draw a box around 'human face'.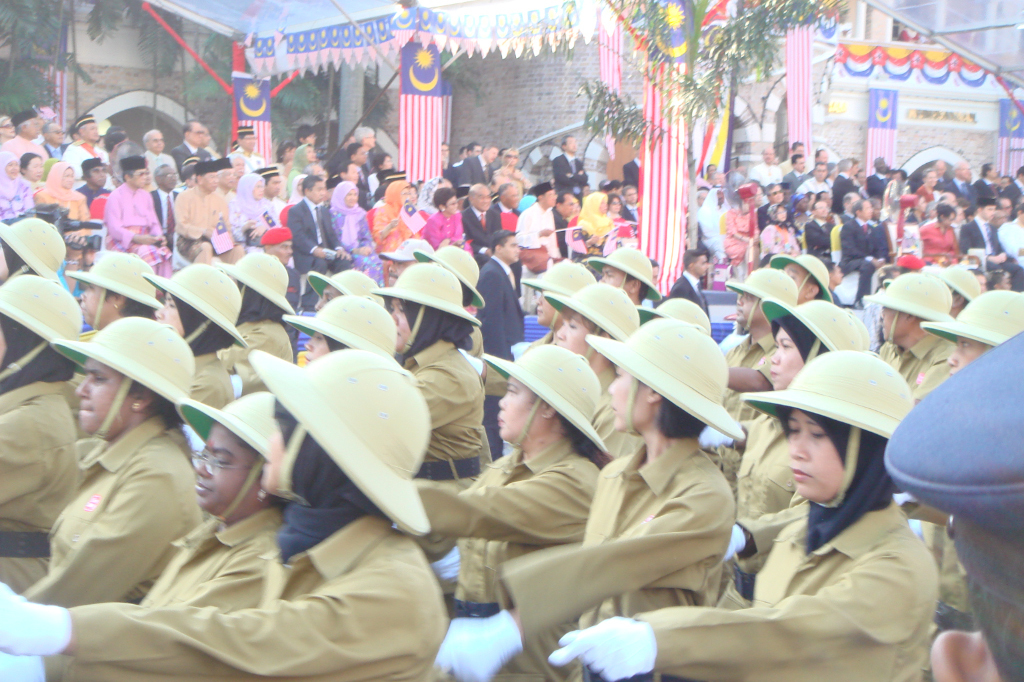
bbox=[499, 377, 549, 443].
